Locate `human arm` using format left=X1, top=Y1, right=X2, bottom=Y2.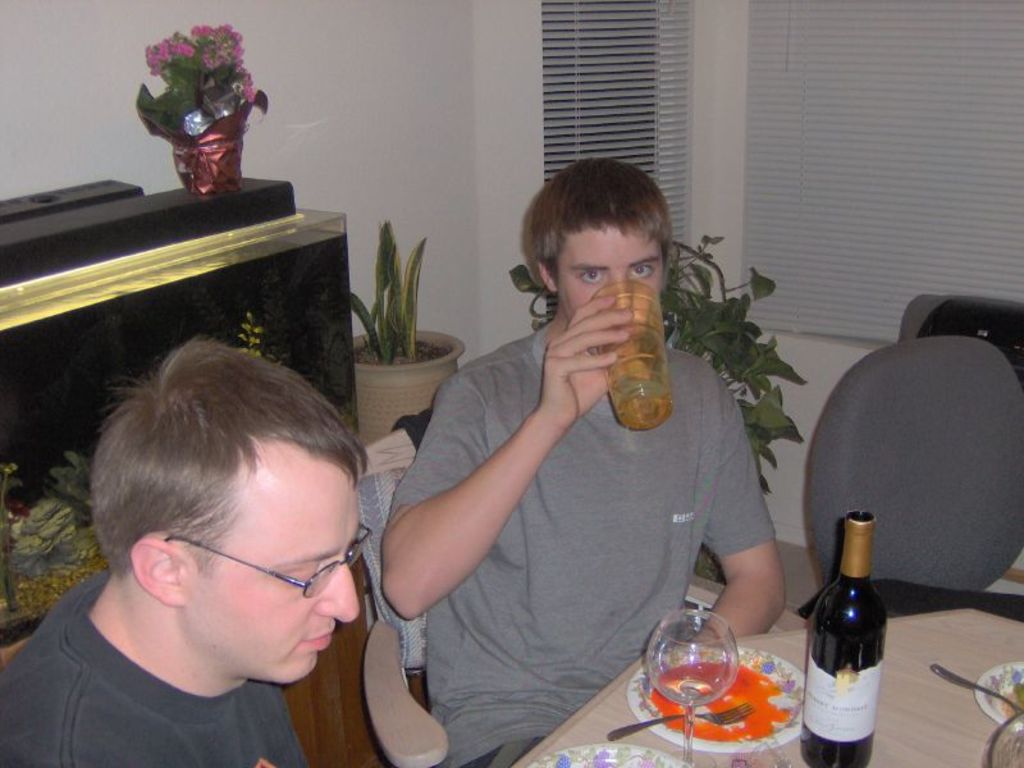
left=696, top=362, right=790, bottom=645.
